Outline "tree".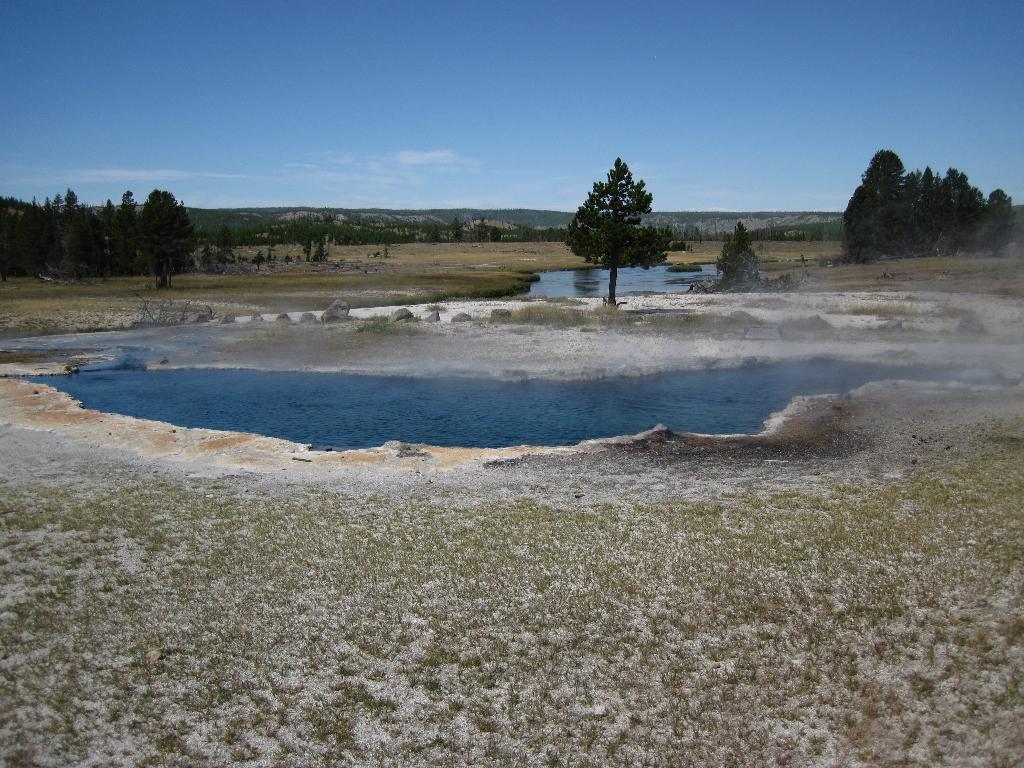
Outline: (x1=559, y1=147, x2=669, y2=283).
